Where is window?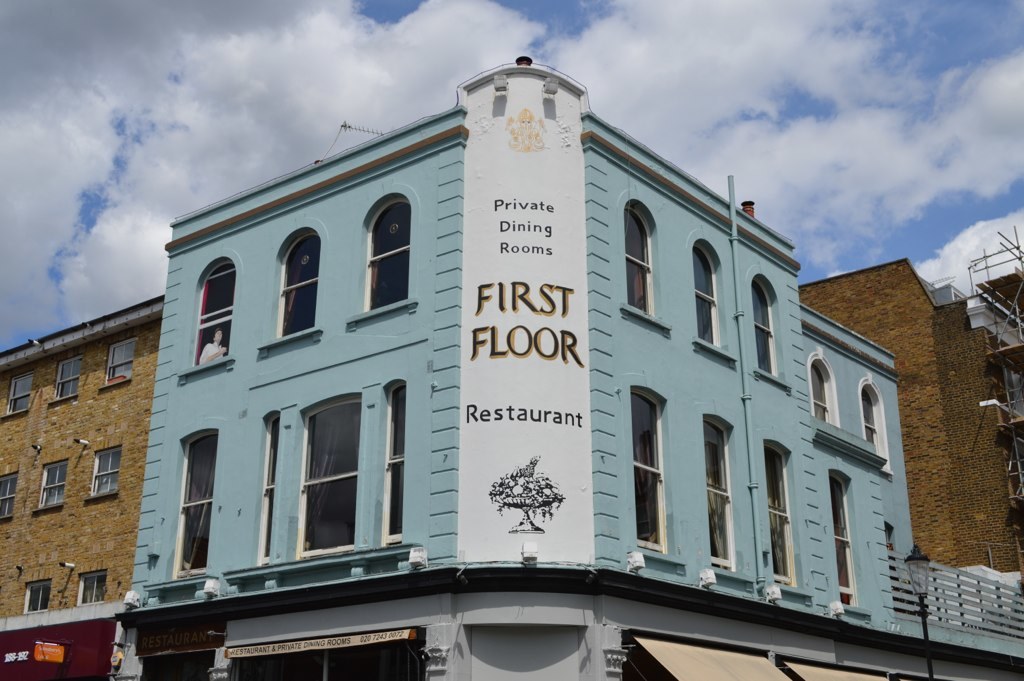
locate(692, 239, 736, 359).
